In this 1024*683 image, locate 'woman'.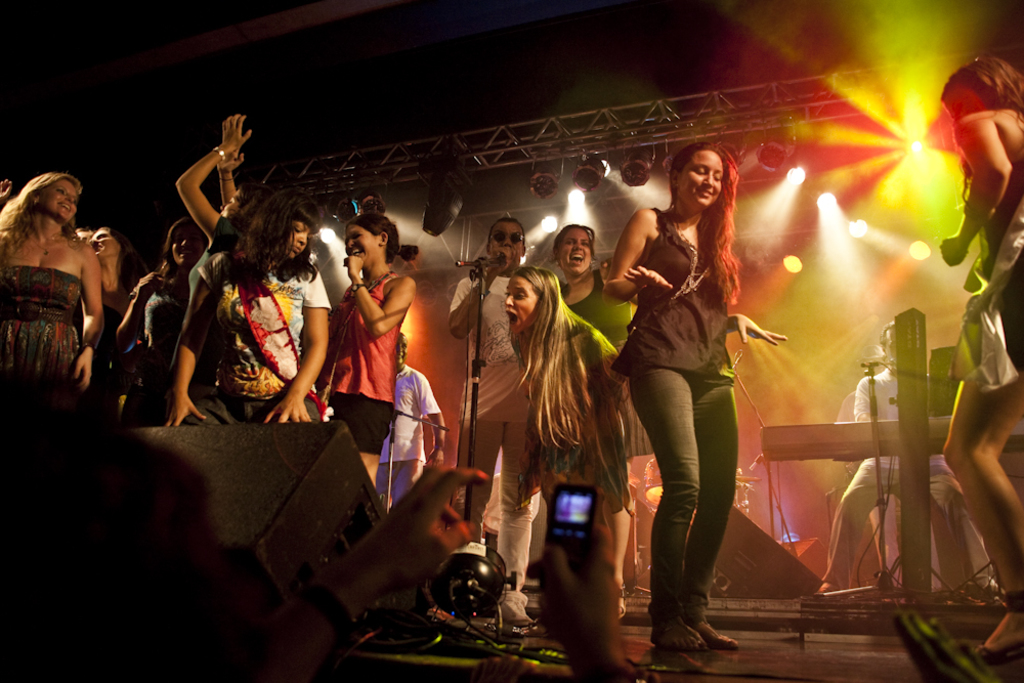
Bounding box: (x1=615, y1=136, x2=779, y2=670).
